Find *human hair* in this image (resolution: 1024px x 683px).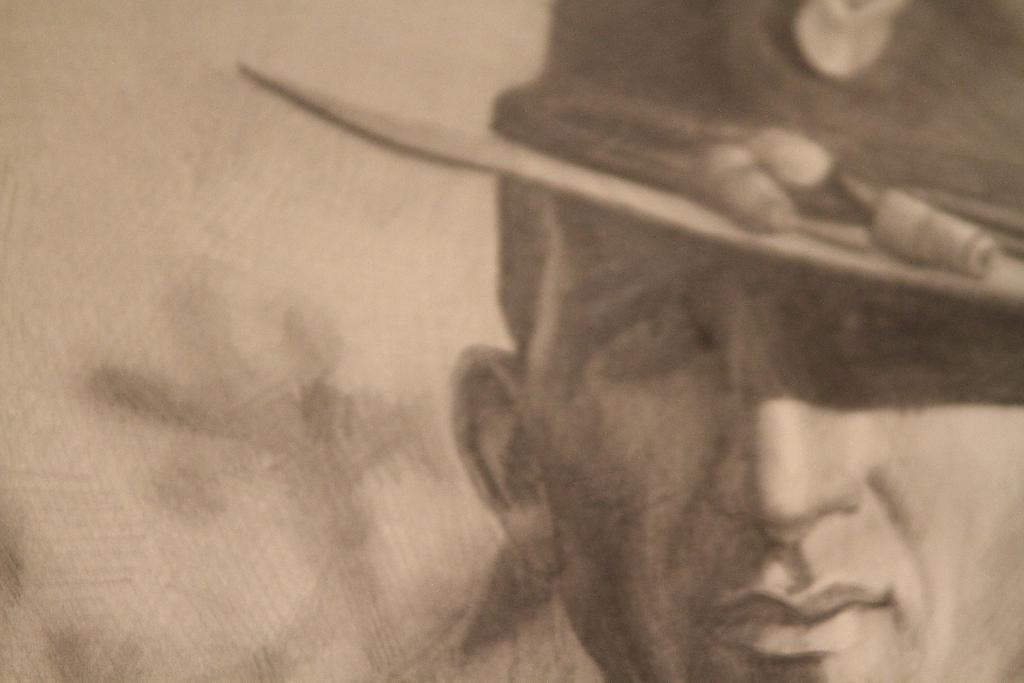
486 167 550 375.
